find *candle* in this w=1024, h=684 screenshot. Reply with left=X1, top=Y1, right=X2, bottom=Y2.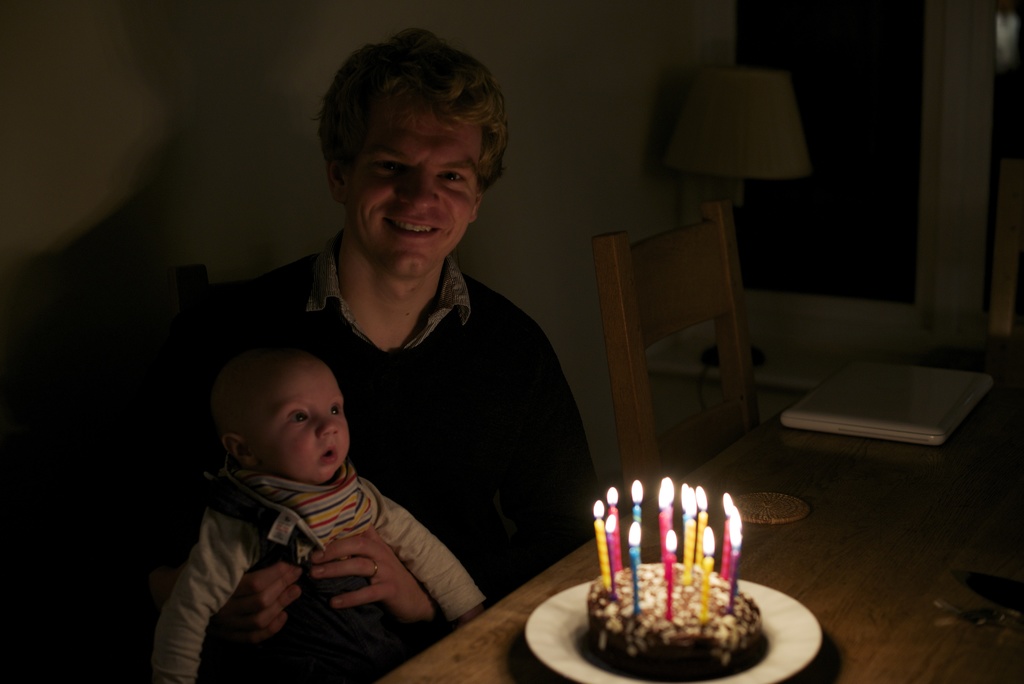
left=603, top=489, right=619, bottom=568.
